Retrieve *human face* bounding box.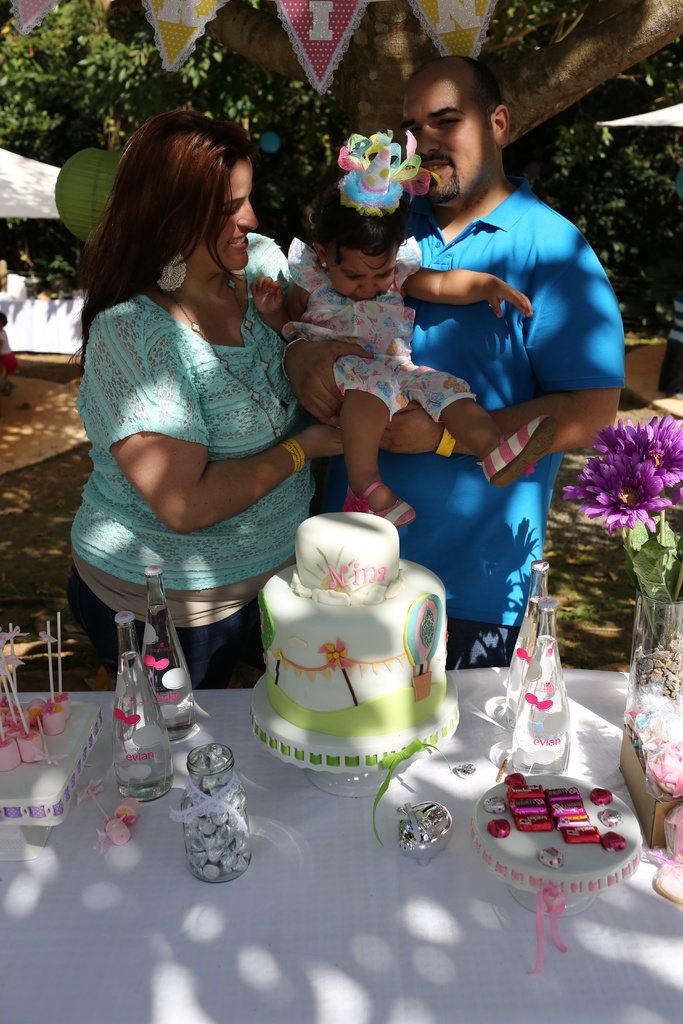
Bounding box: 400:64:500:209.
